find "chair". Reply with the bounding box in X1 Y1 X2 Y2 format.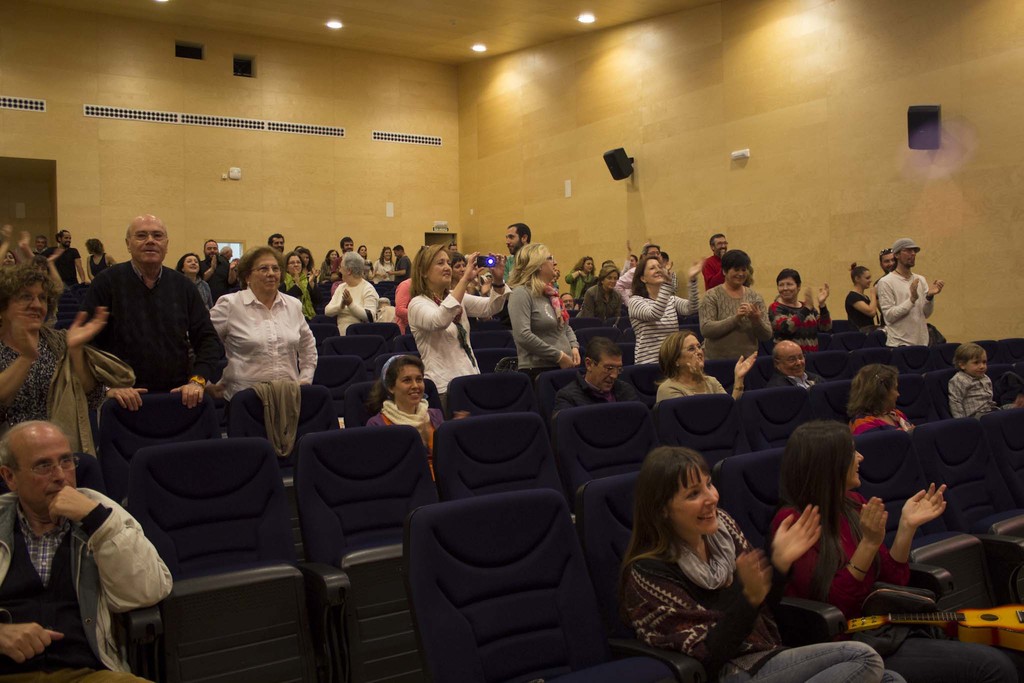
93 390 236 520.
